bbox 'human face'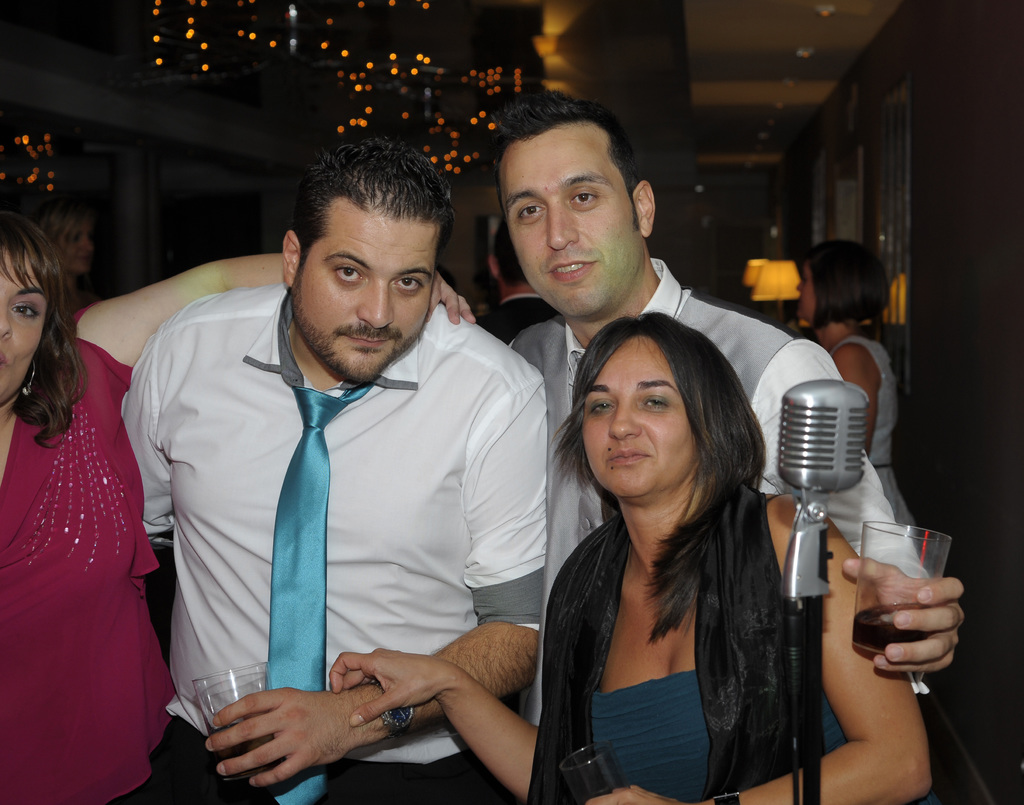
{"x1": 0, "y1": 250, "x2": 48, "y2": 401}
